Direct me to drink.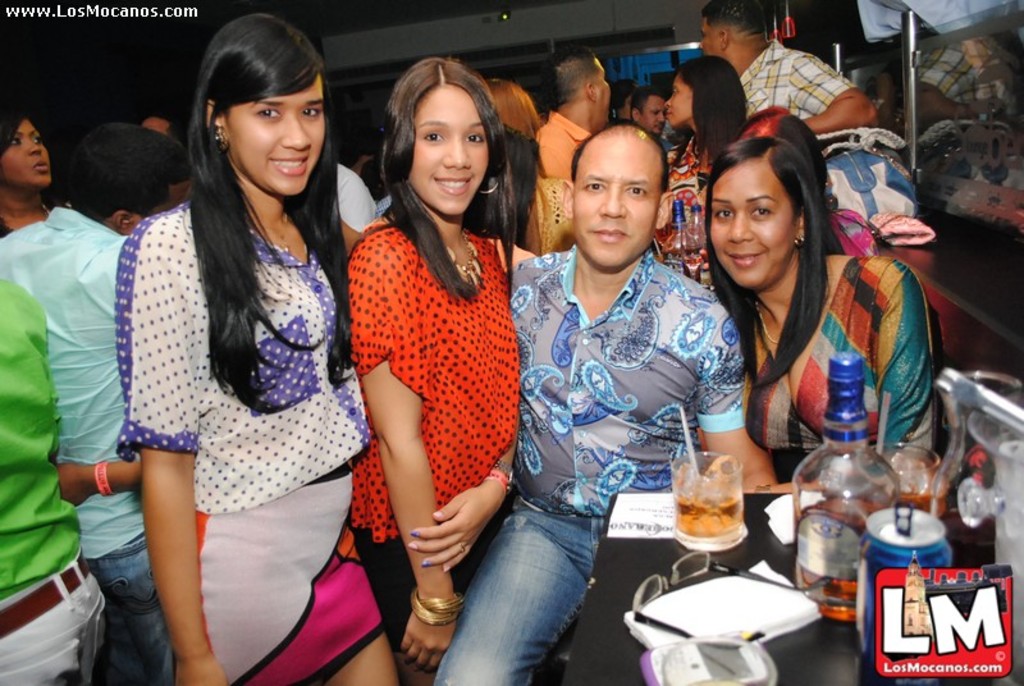
Direction: <bbox>675, 466, 746, 568</bbox>.
